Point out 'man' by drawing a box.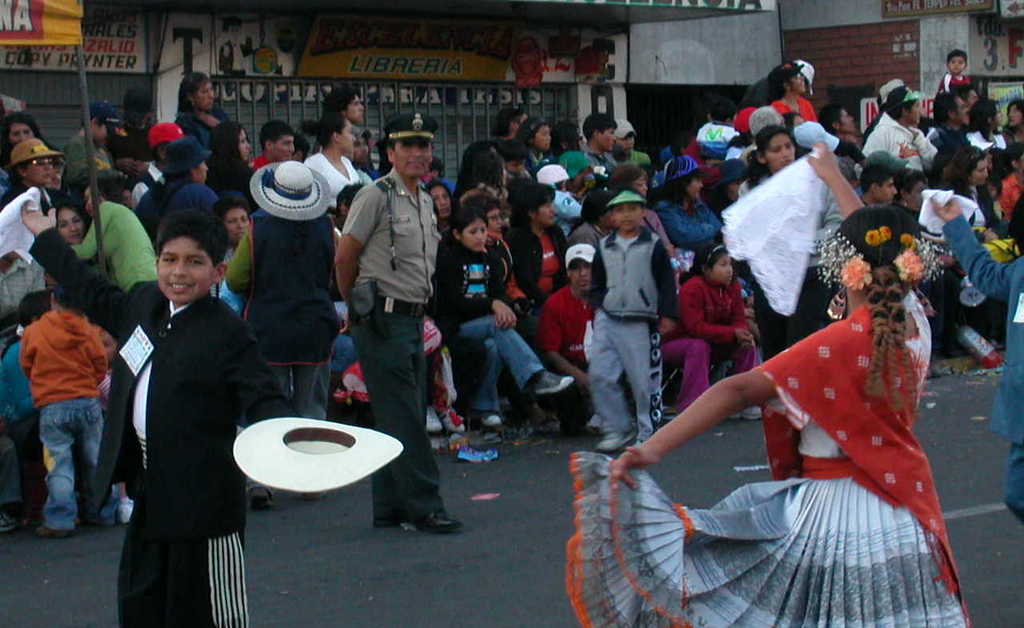
box(574, 115, 617, 175).
